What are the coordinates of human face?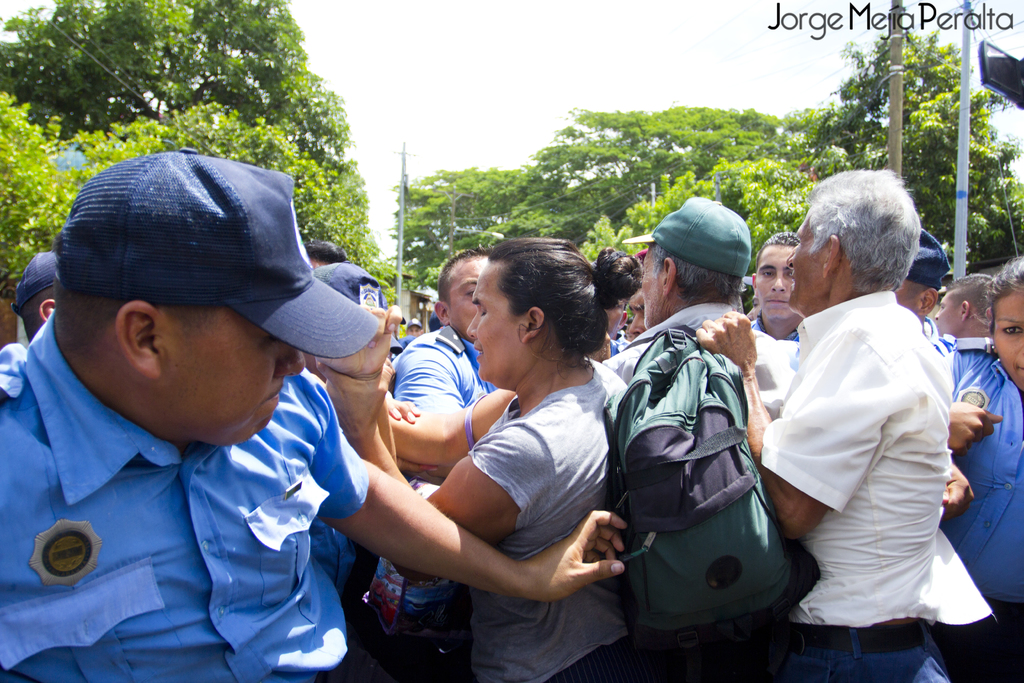
box(449, 260, 489, 330).
